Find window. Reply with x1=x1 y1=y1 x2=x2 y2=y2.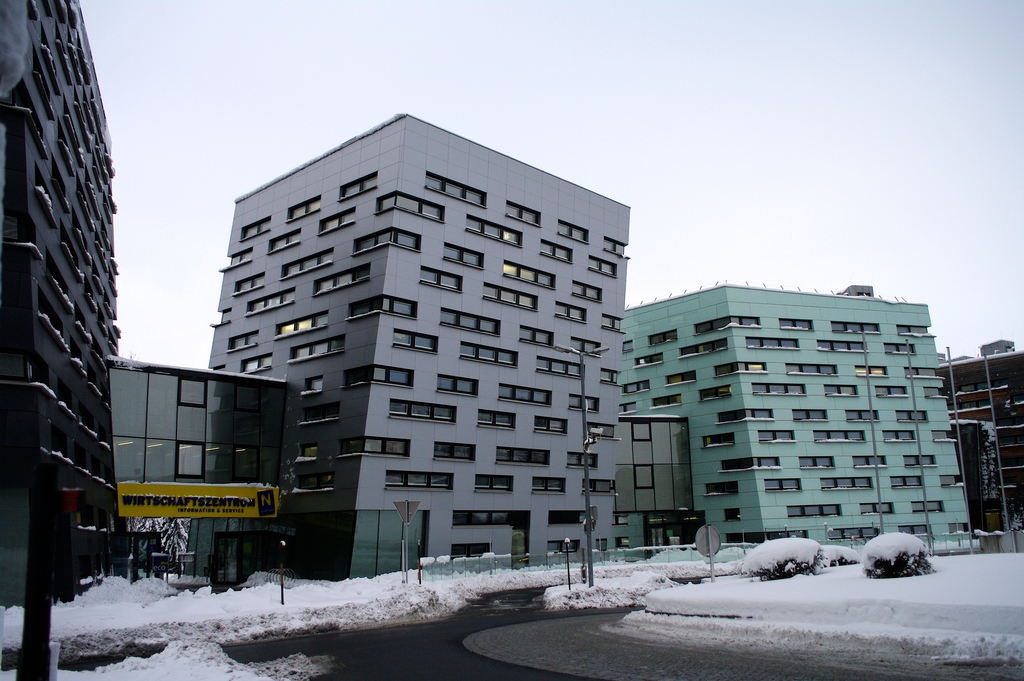
x1=576 y1=339 x2=604 y2=358.
